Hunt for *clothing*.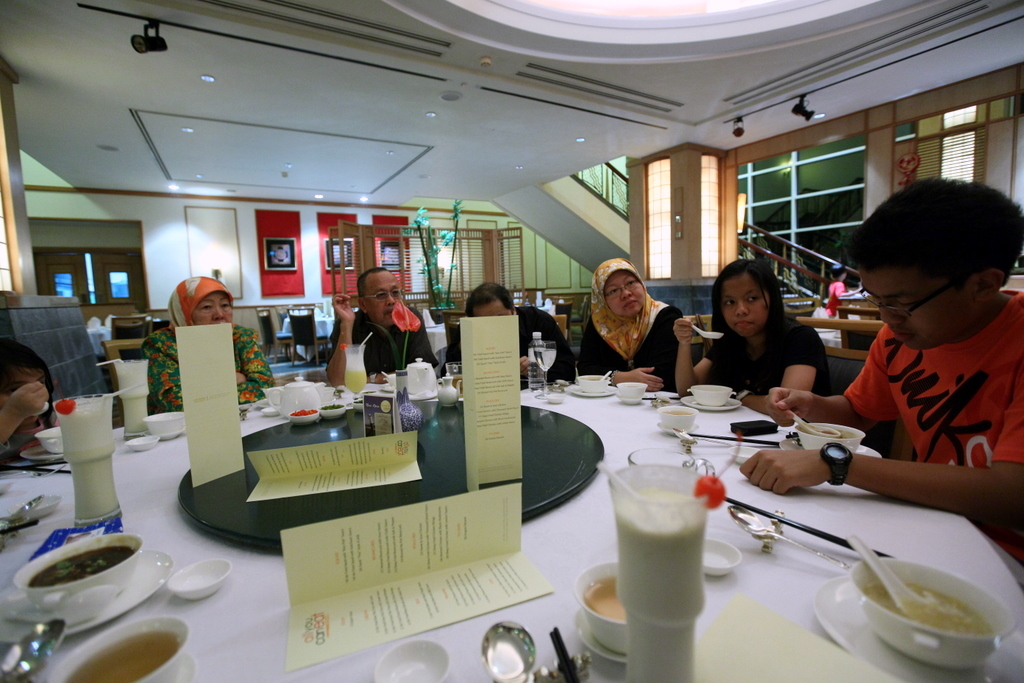
Hunted down at detection(144, 314, 278, 401).
